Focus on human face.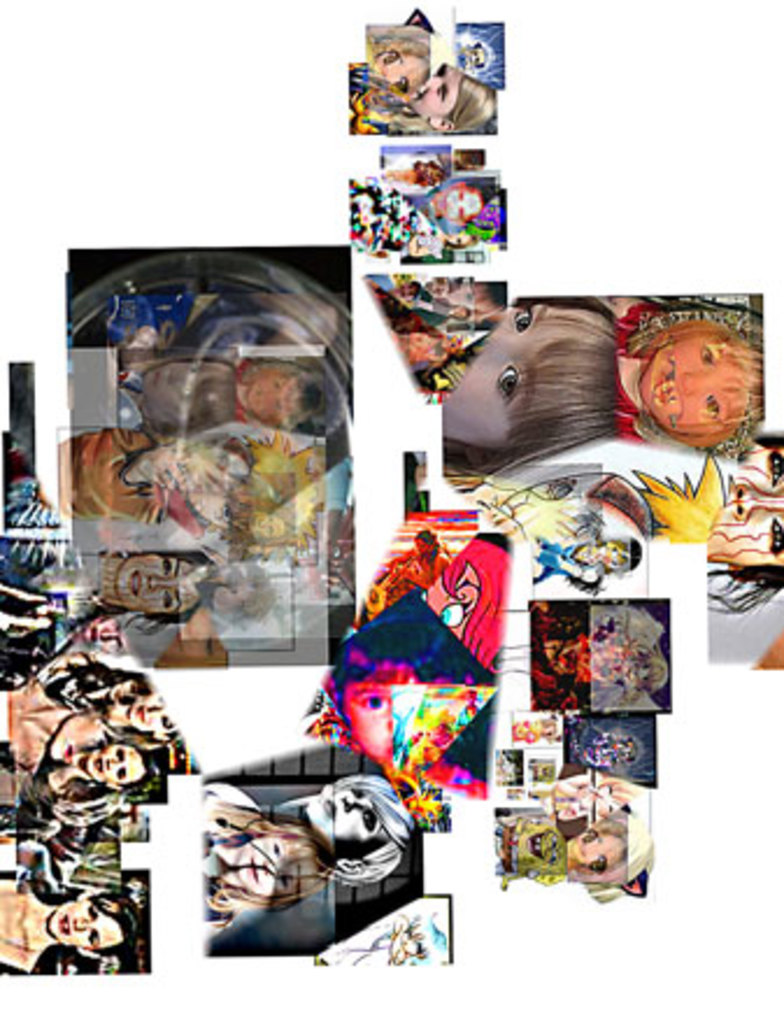
Focused at left=49, top=896, right=126, bottom=952.
